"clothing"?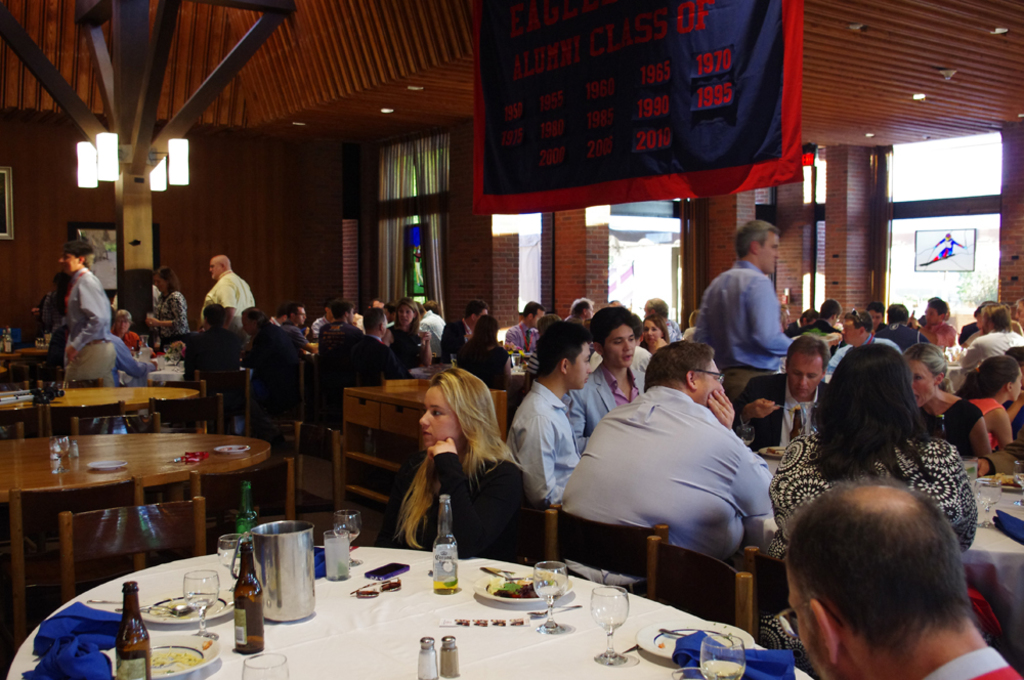
x1=455 y1=338 x2=502 y2=382
